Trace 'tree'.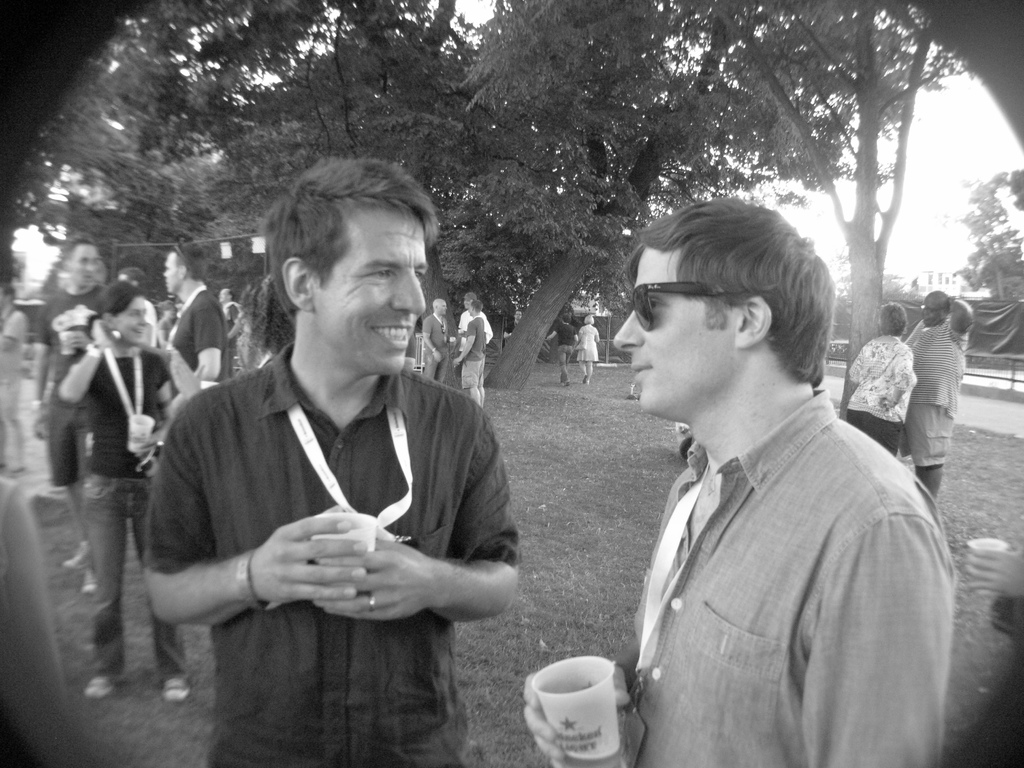
Traced to 0 0 451 285.
